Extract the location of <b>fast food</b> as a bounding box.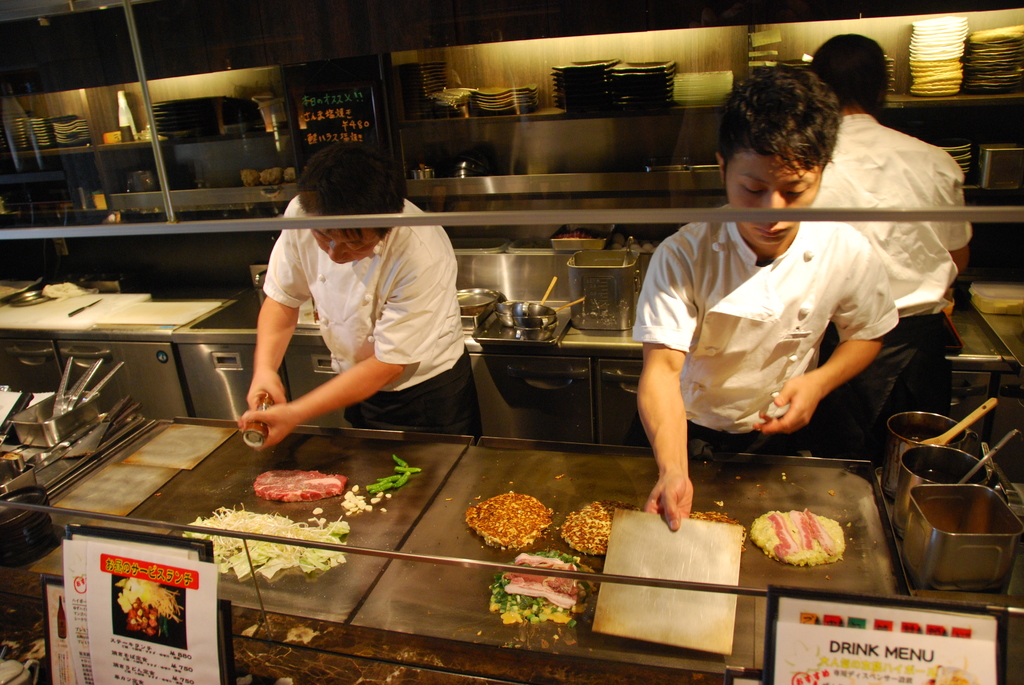
125:609:161:639.
